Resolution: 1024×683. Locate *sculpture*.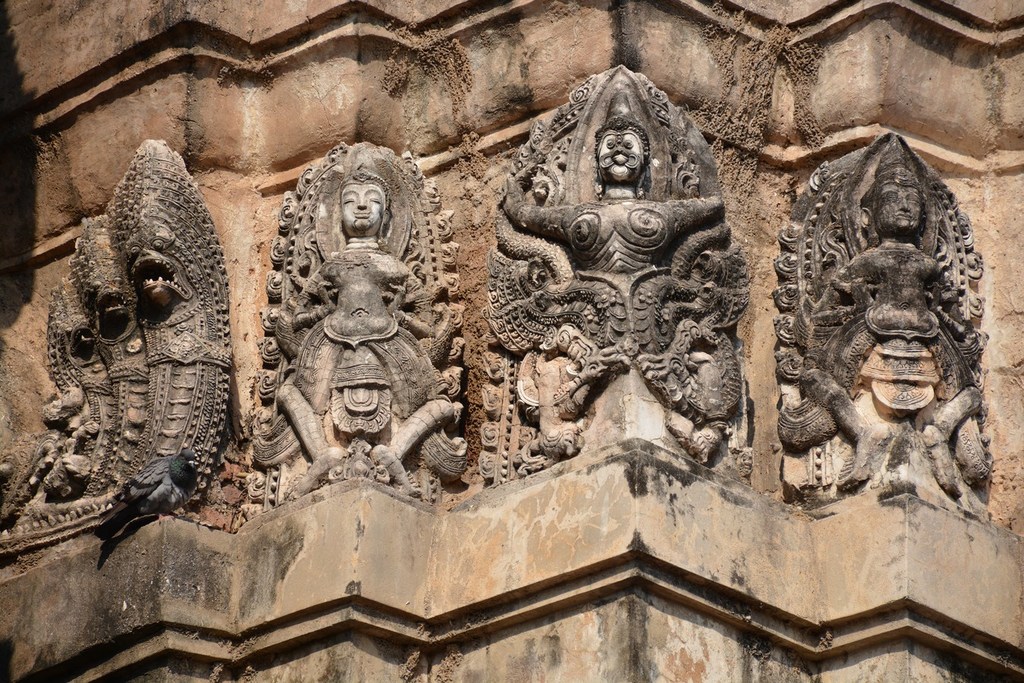
box=[0, 138, 238, 543].
